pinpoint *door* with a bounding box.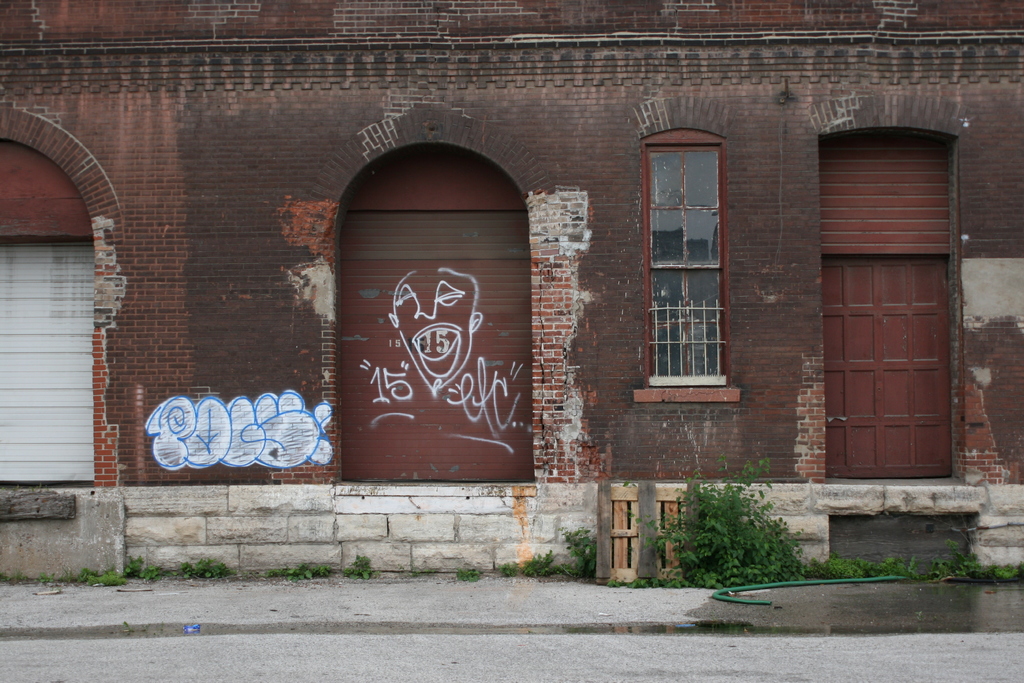
(331,168,543,523).
